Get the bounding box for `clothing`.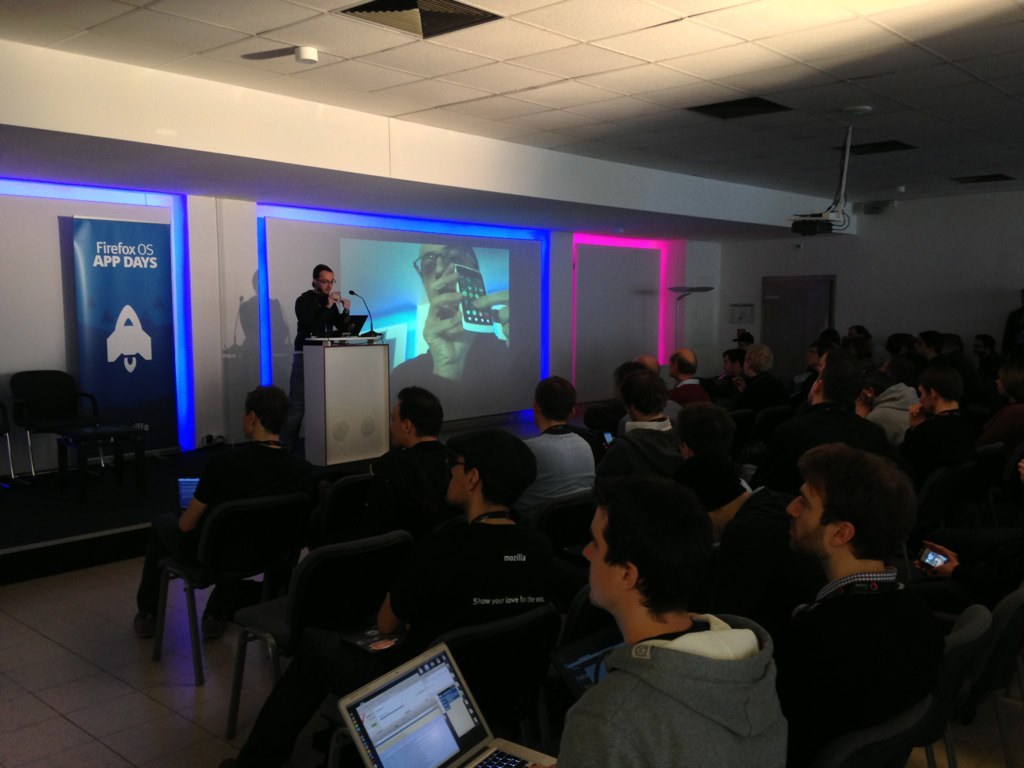
detection(523, 590, 800, 767).
